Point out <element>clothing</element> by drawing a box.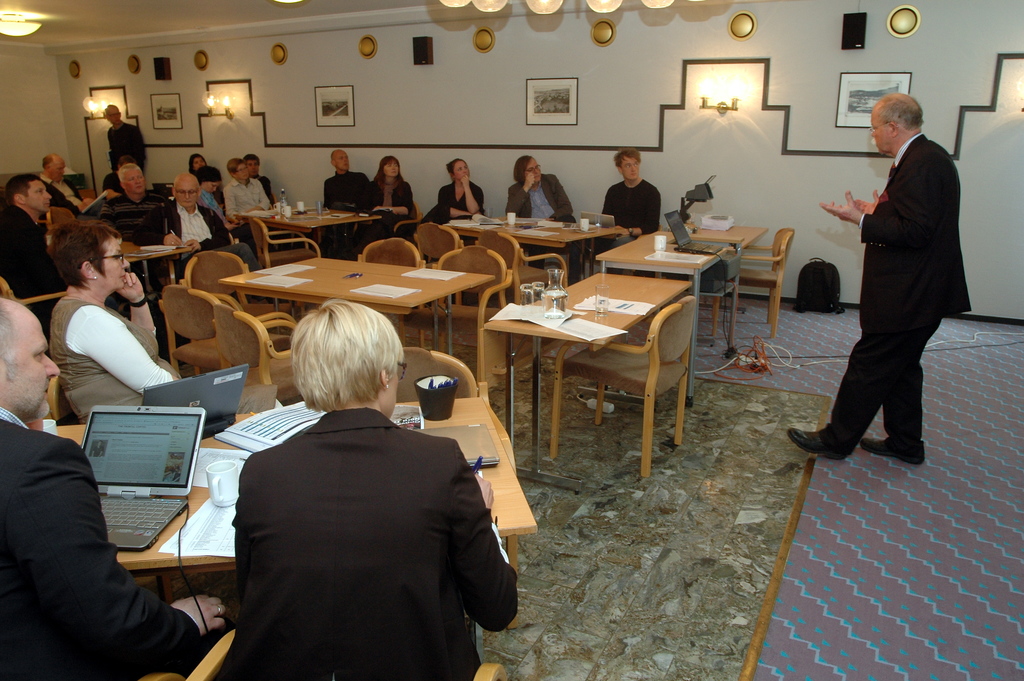
<region>227, 176, 266, 217</region>.
